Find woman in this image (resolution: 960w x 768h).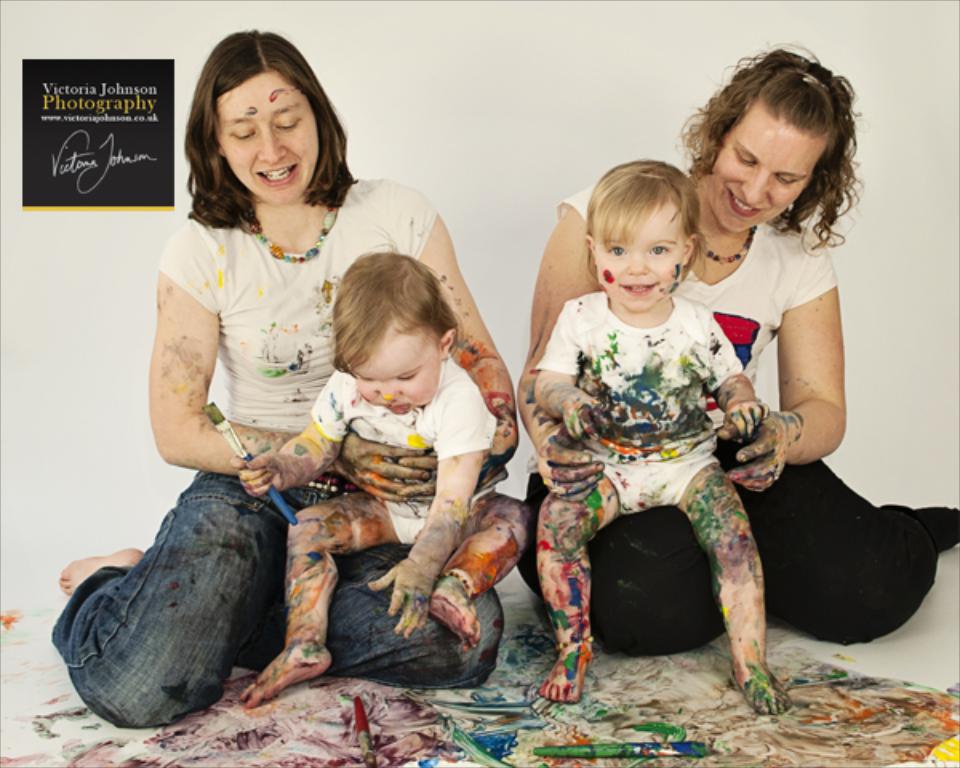
496,34,958,659.
